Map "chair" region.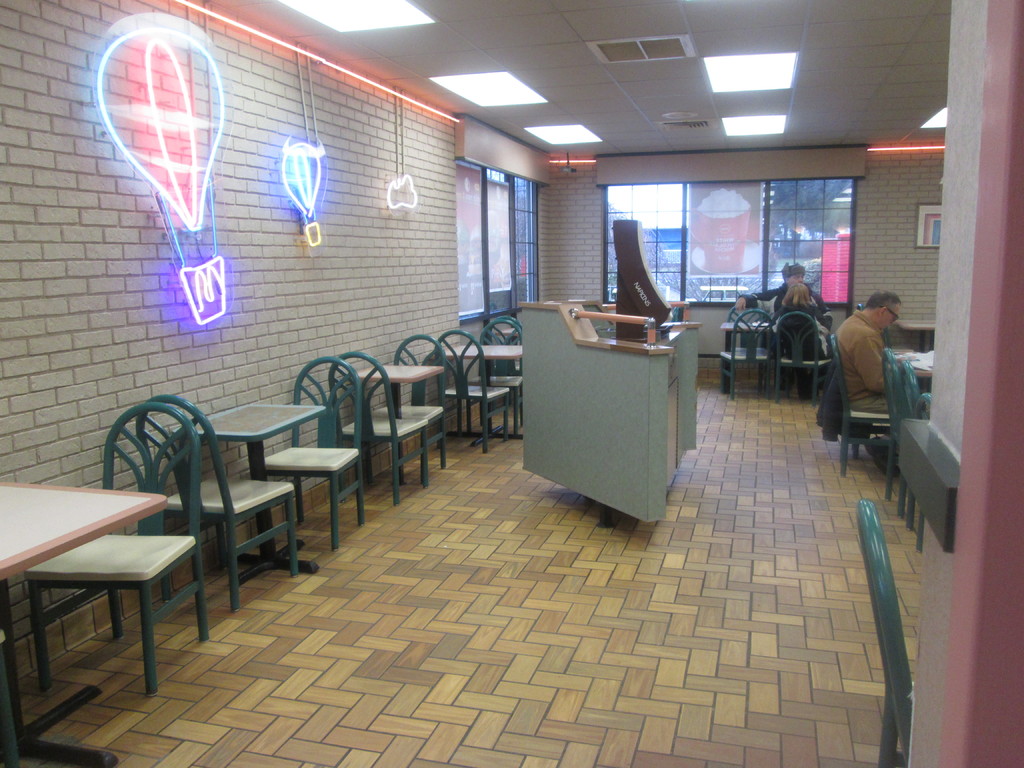
Mapped to l=389, t=332, r=454, b=480.
